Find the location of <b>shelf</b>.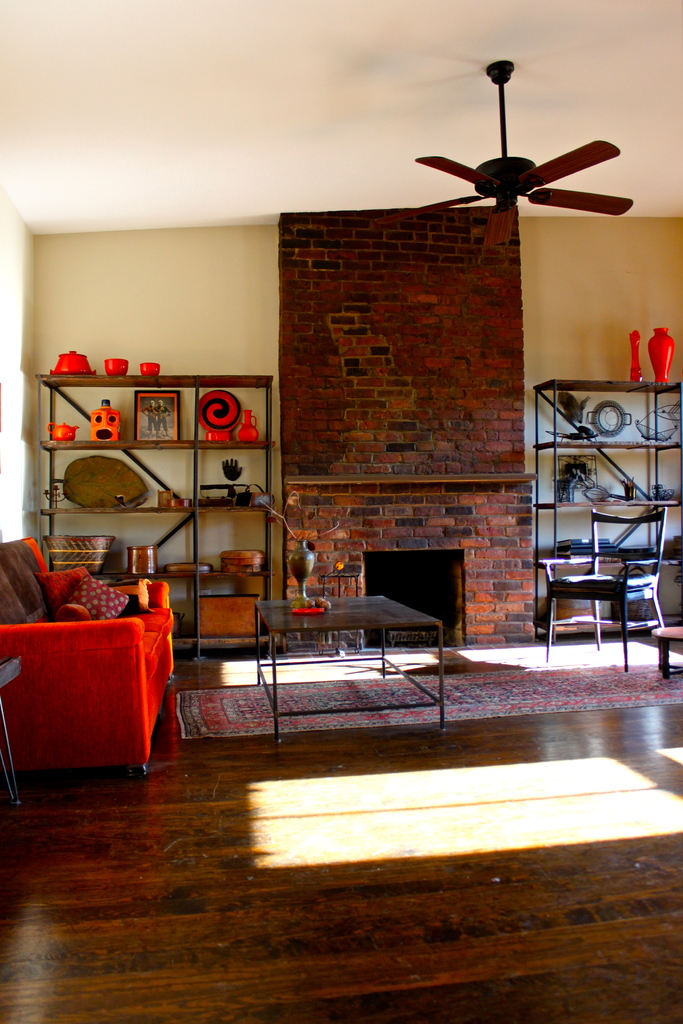
Location: x1=100 y1=521 x2=277 y2=596.
